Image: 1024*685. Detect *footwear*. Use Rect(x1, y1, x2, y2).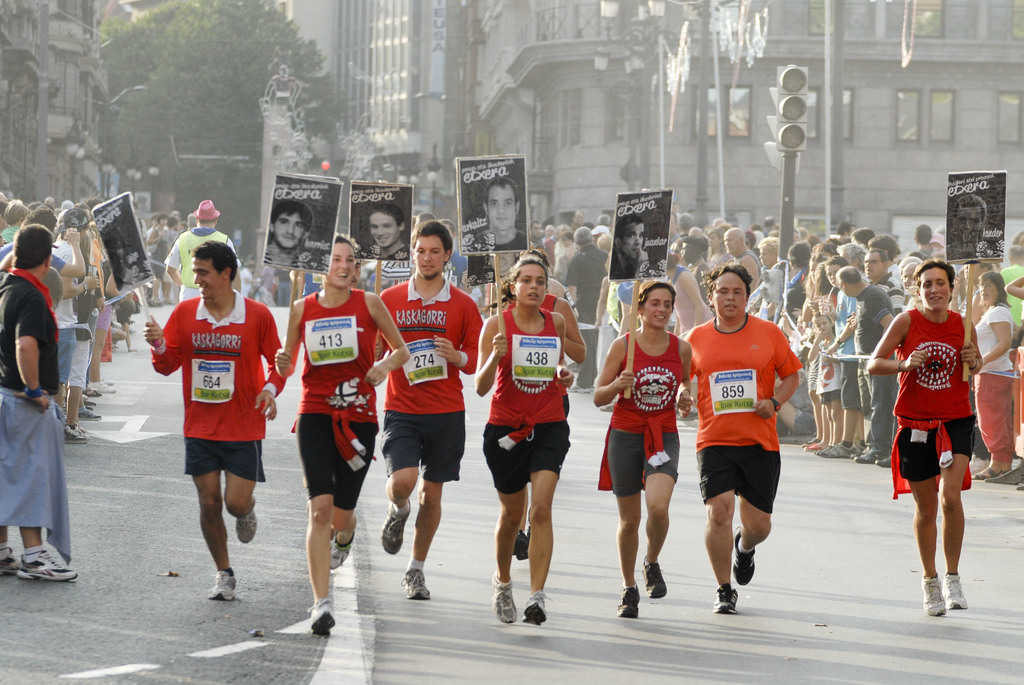
Rect(972, 469, 1001, 480).
